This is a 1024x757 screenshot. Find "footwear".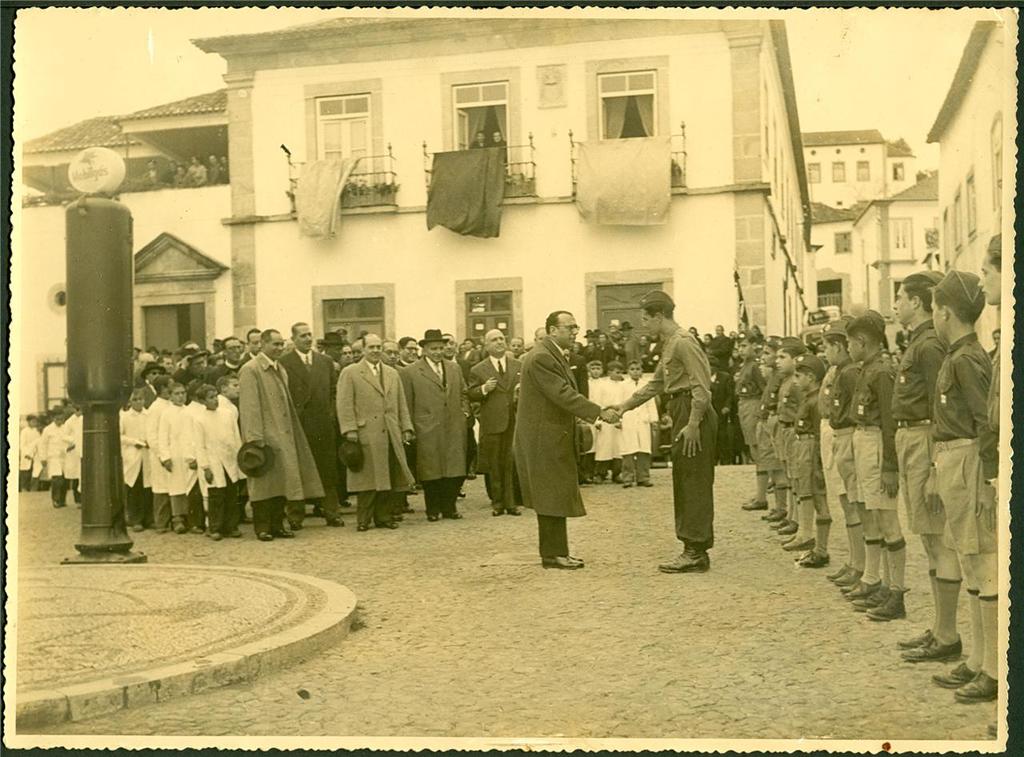
Bounding box: left=332, top=515, right=345, bottom=525.
